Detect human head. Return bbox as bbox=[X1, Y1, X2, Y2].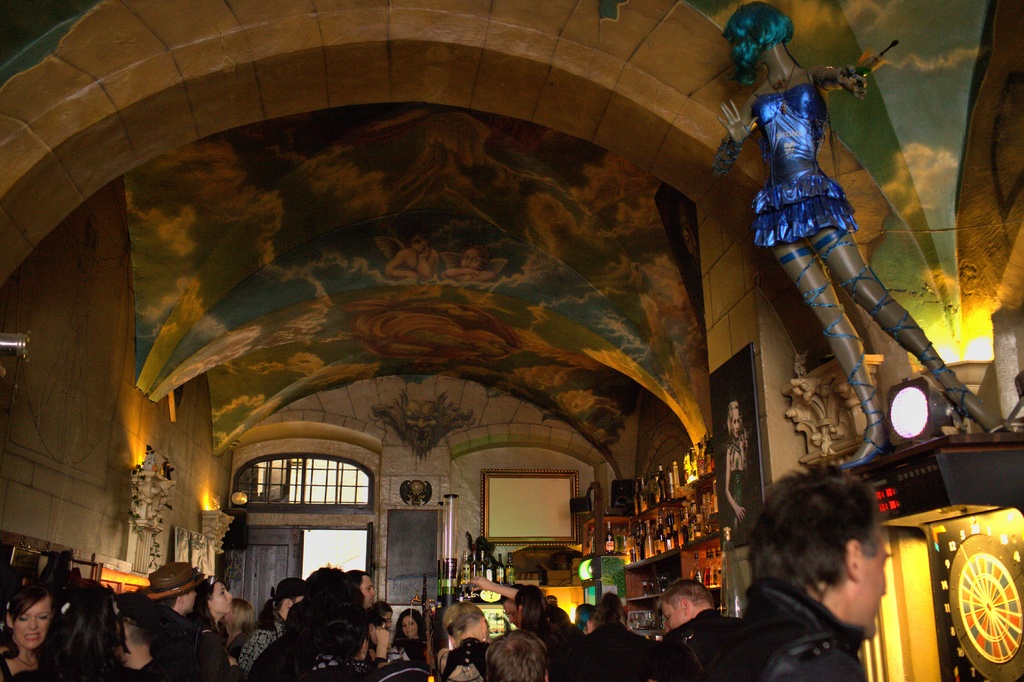
bbox=[657, 578, 710, 634].
